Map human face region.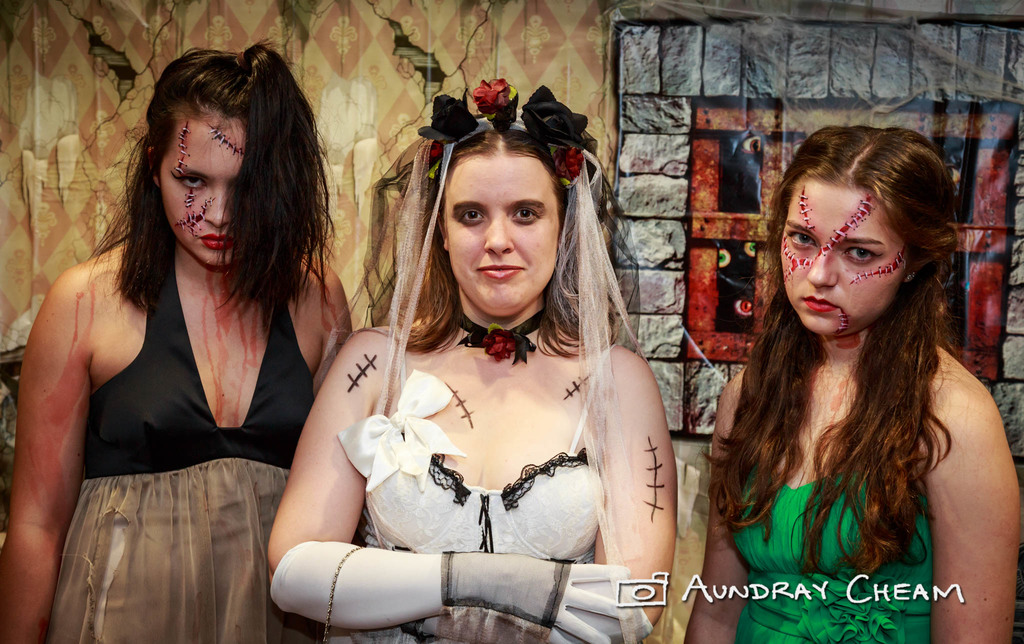
Mapped to 163 114 245 264.
